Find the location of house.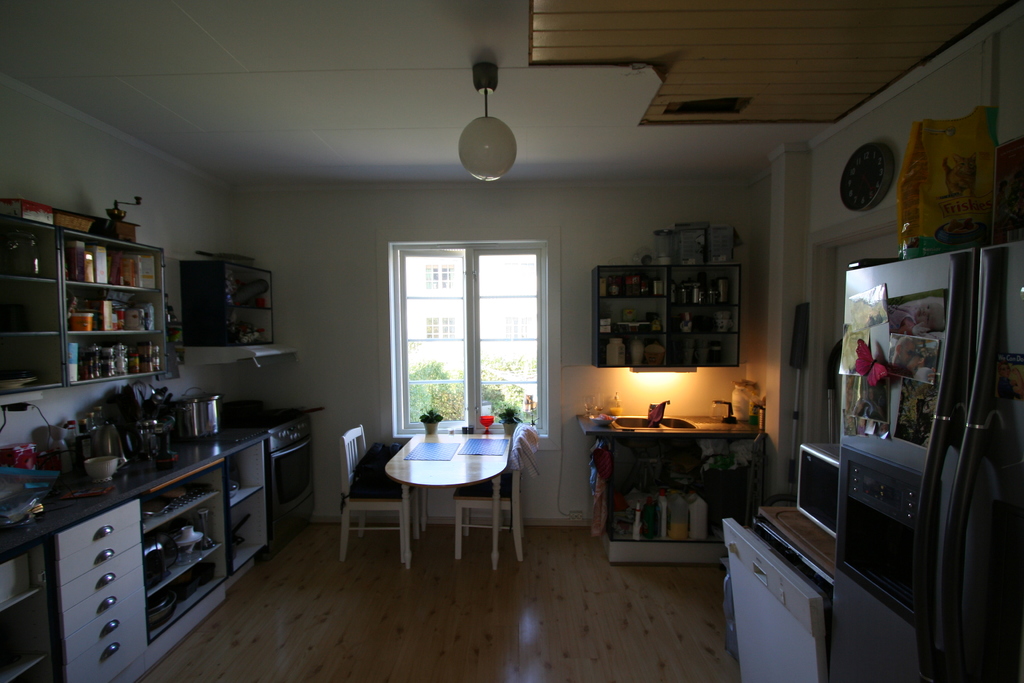
Location: <bbox>39, 47, 979, 644</bbox>.
